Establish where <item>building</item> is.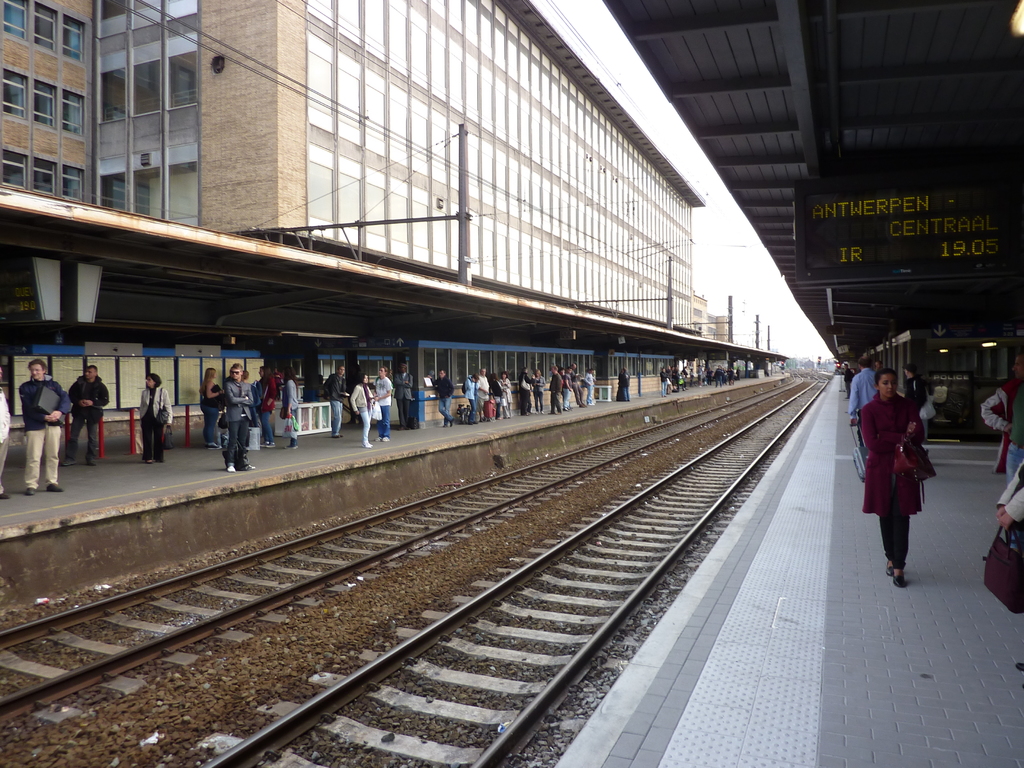
Established at crop(0, 1, 707, 331).
